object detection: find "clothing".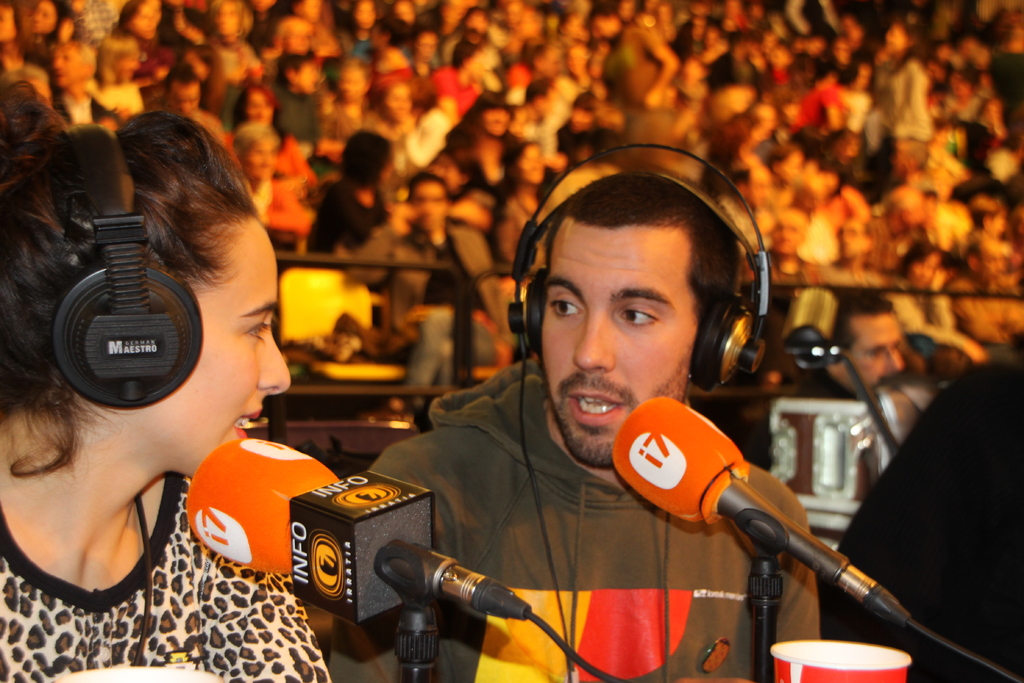
box(815, 329, 1023, 666).
